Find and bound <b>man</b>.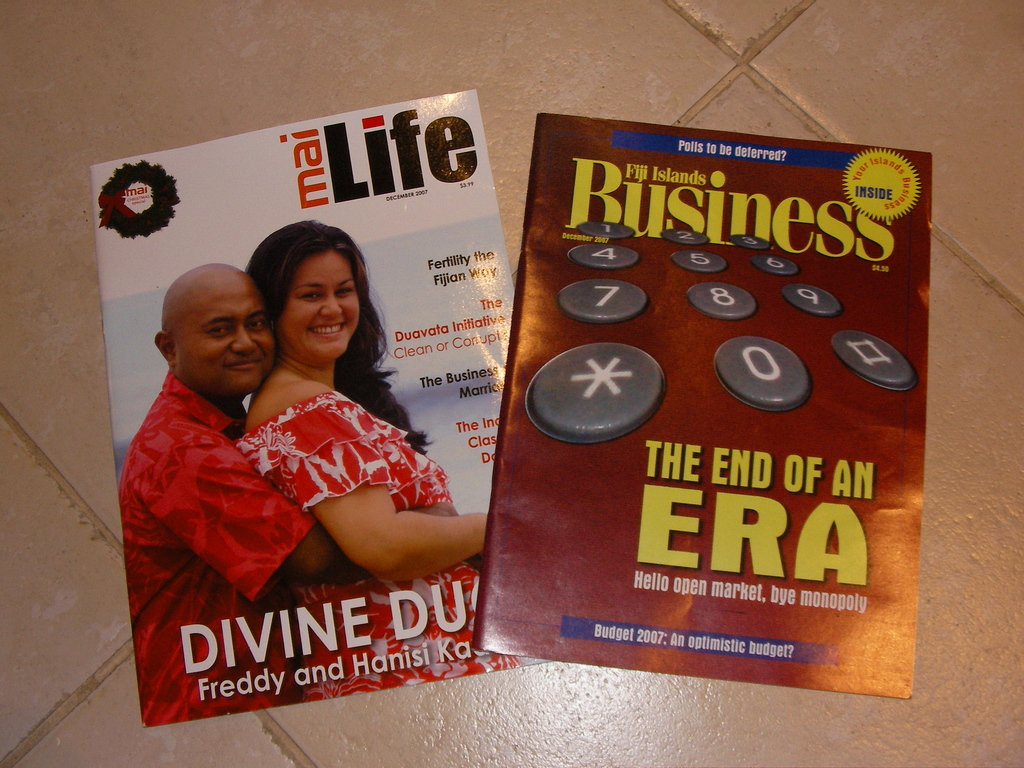
Bound: bbox(123, 262, 483, 717).
